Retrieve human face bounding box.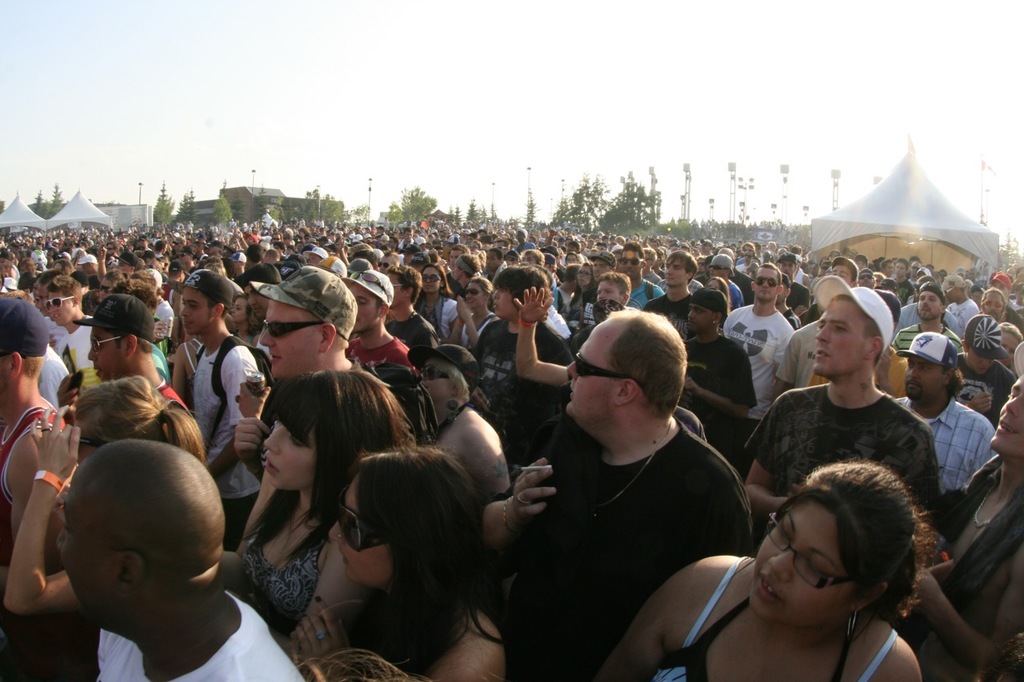
Bounding box: rect(918, 290, 942, 320).
